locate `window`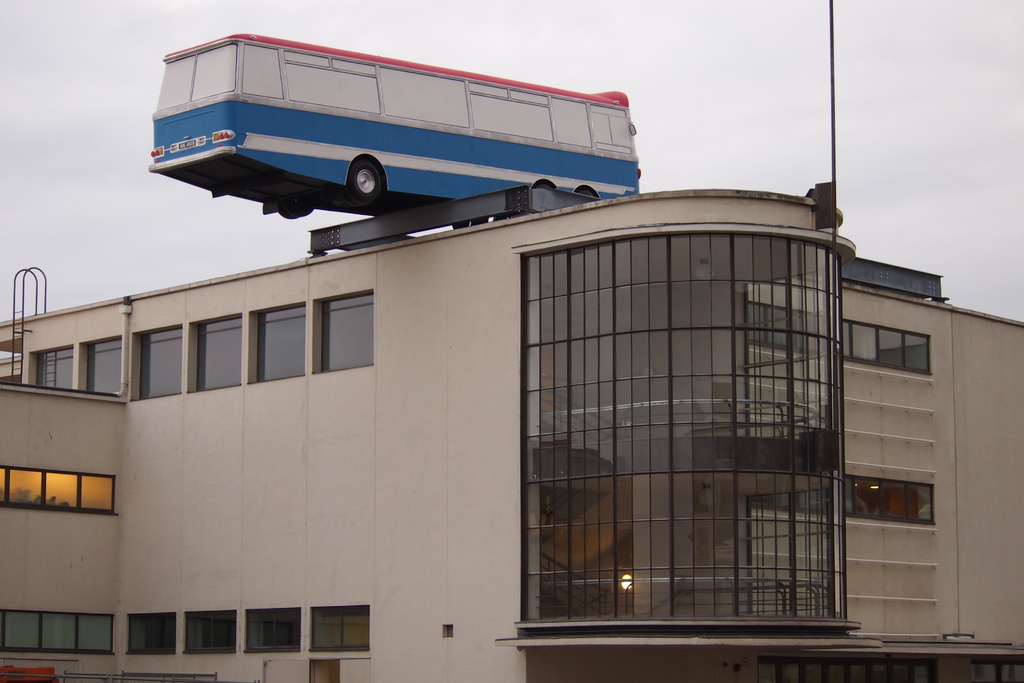
bbox=[244, 607, 301, 654]
